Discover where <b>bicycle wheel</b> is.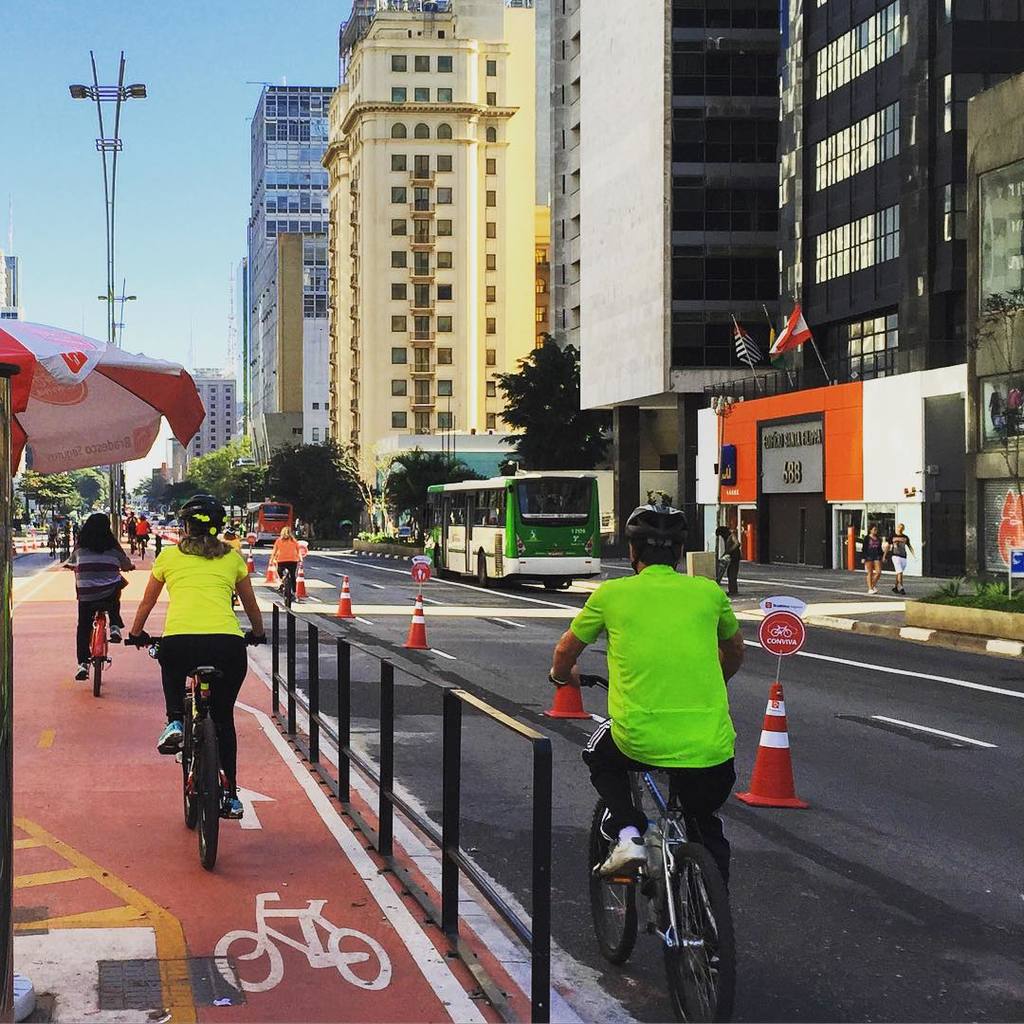
Discovered at pyautogui.locateOnScreen(88, 656, 101, 695).
